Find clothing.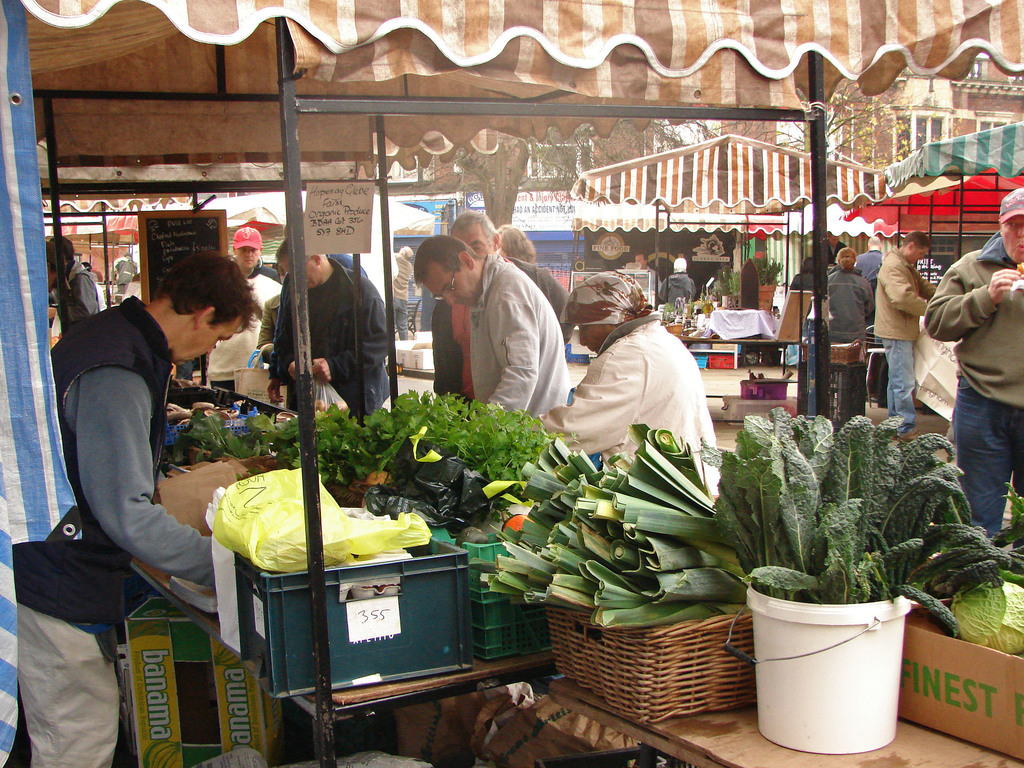
(922,227,1023,541).
